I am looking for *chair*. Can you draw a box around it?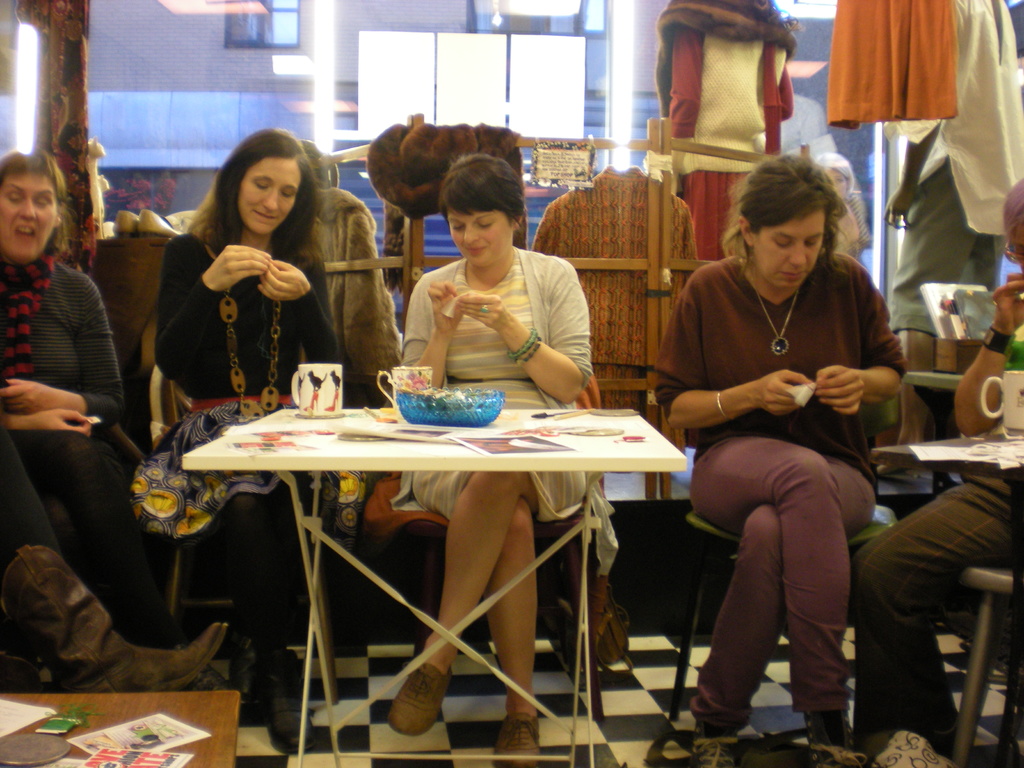
Sure, the bounding box is Rect(33, 426, 174, 653).
